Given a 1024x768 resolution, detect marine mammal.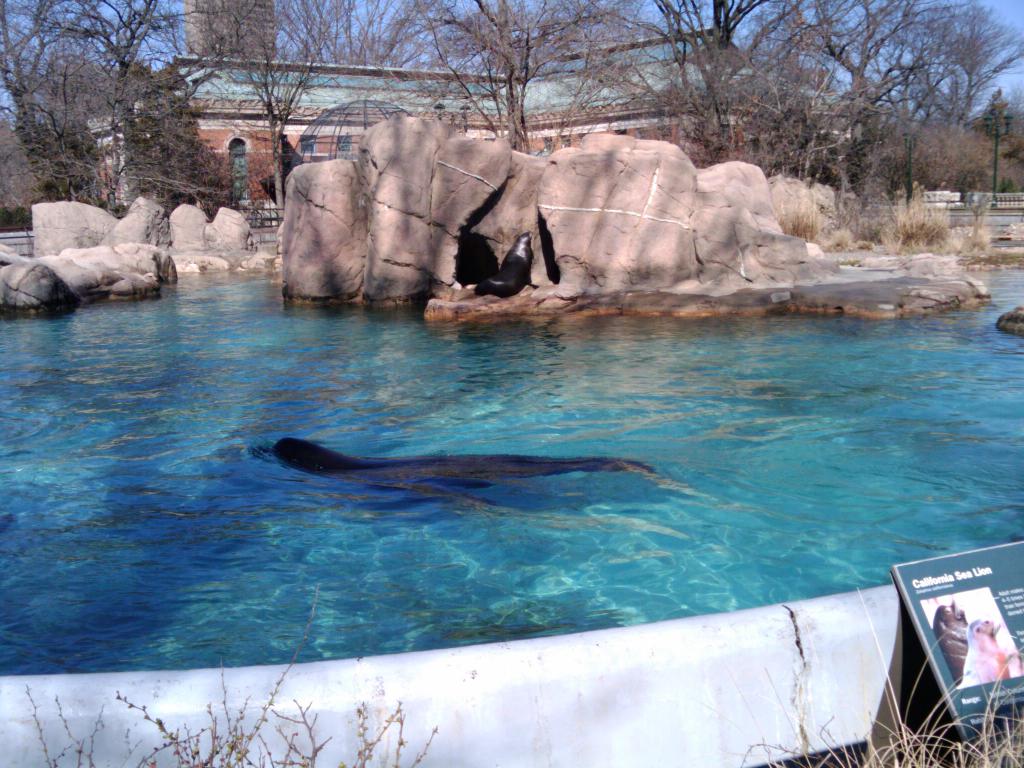
961 616 1012 685.
